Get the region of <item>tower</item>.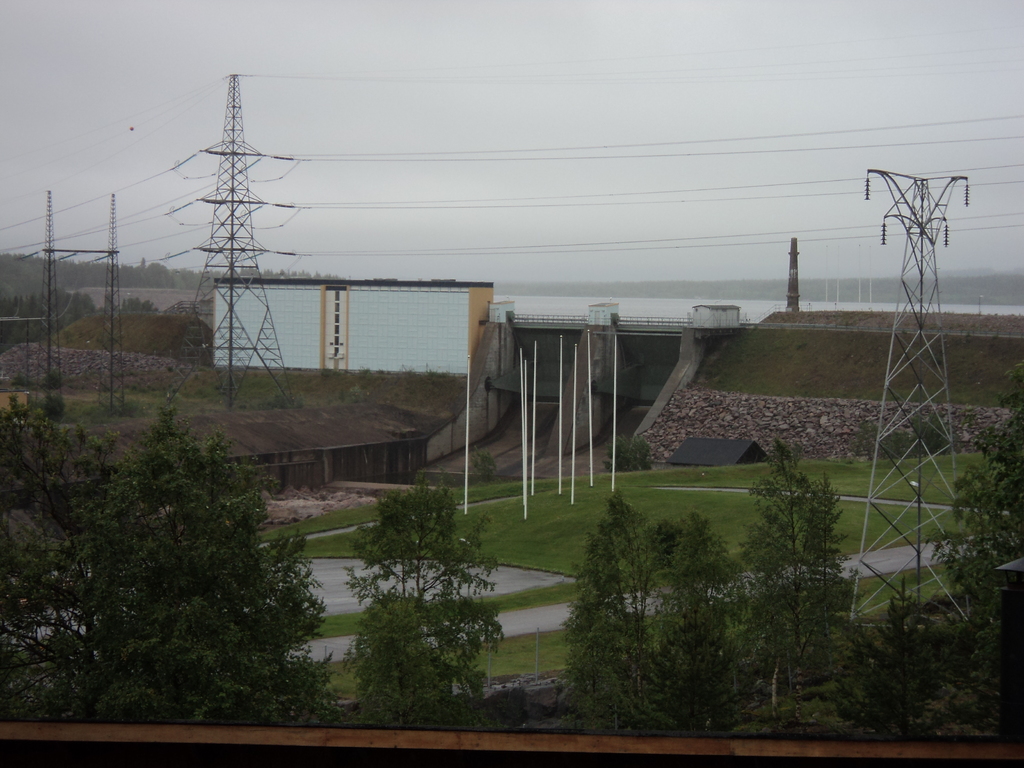
{"left": 858, "top": 182, "right": 984, "bottom": 625}.
